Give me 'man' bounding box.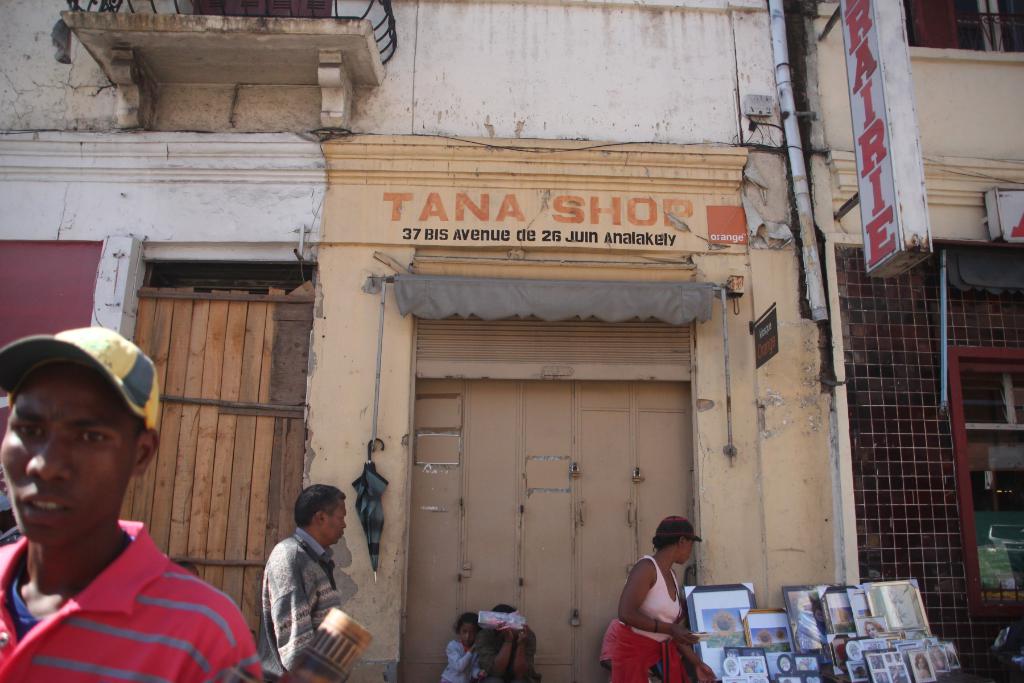
476,602,546,682.
